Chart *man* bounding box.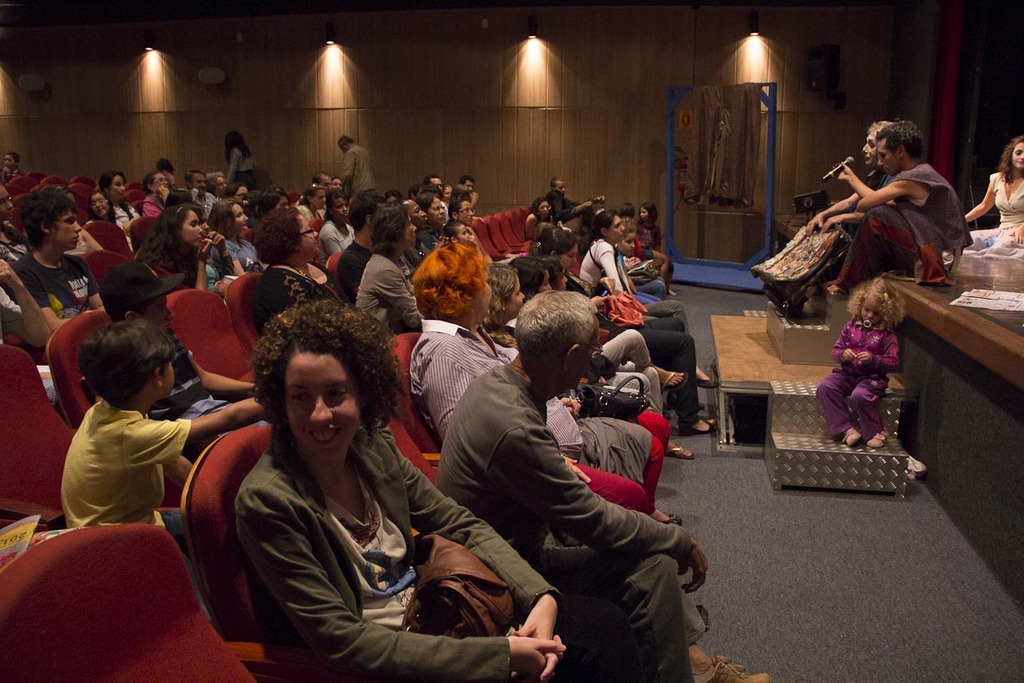
Charted: bbox(337, 135, 376, 205).
